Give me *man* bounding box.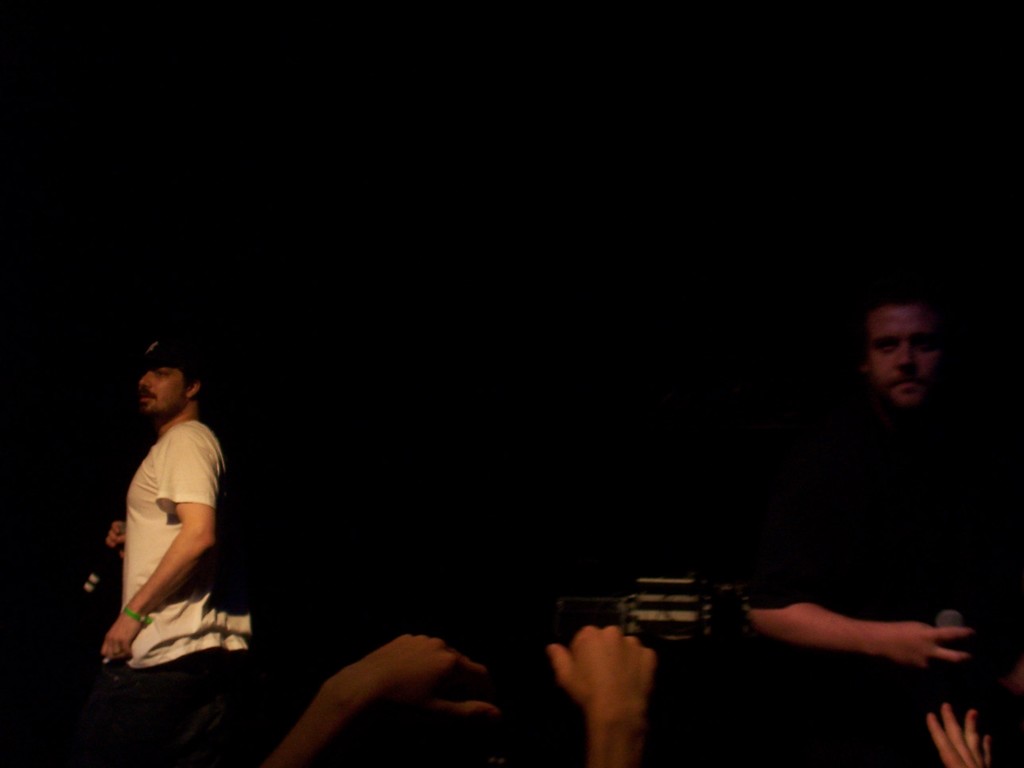
(left=924, top=701, right=995, bottom=767).
